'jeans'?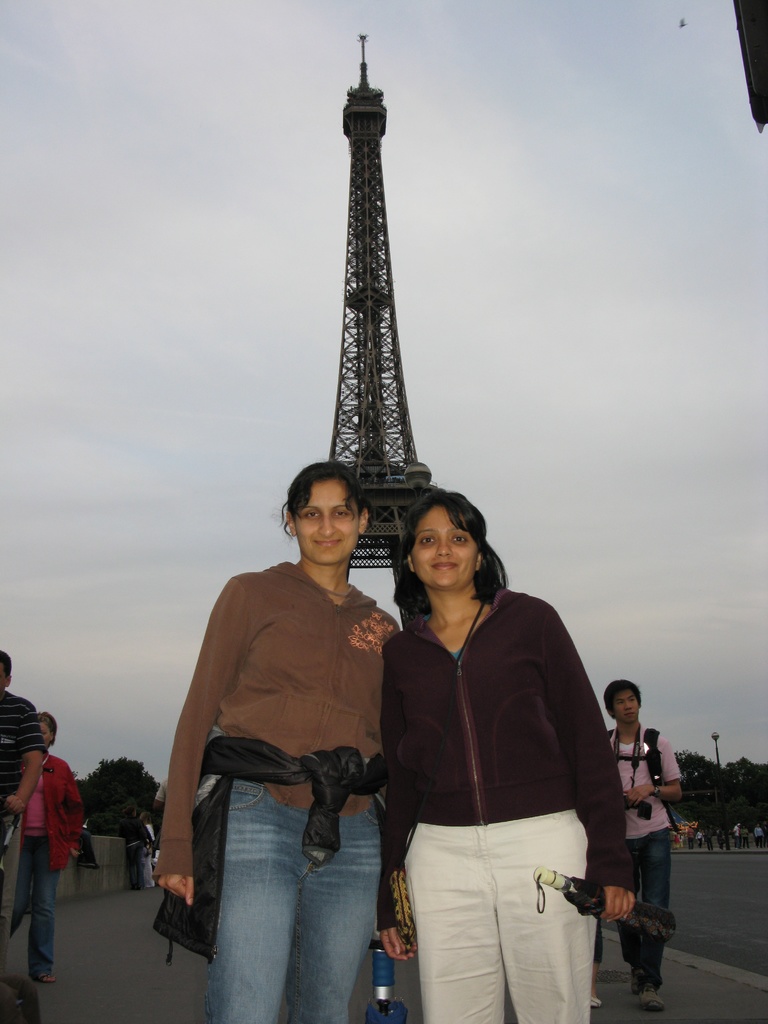
(left=175, top=788, right=374, bottom=1021)
